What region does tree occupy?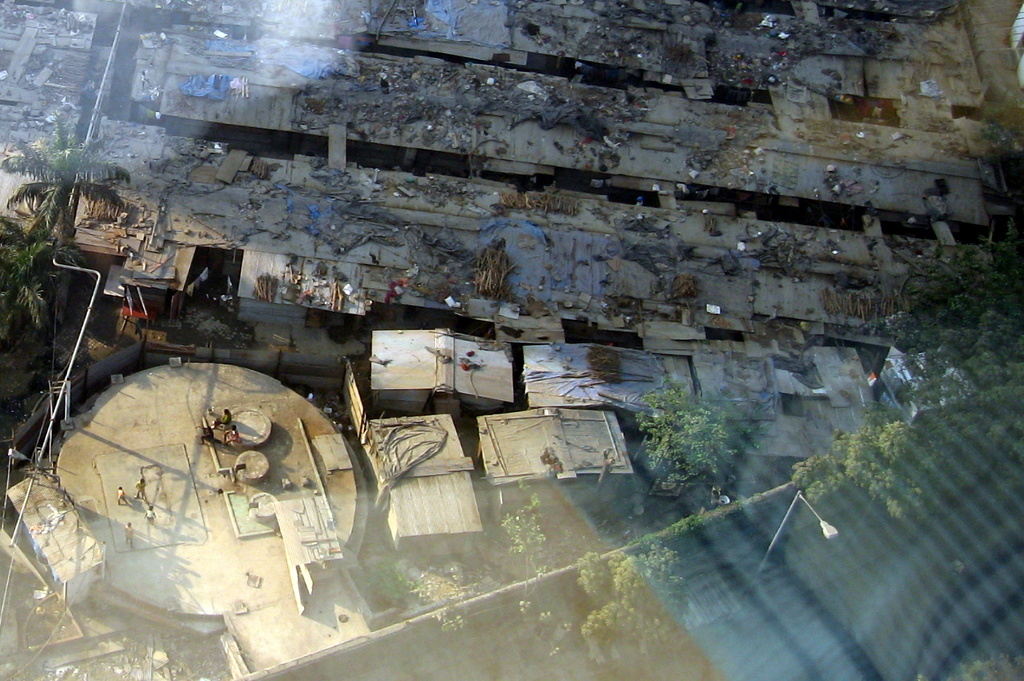
region(626, 379, 760, 504).
